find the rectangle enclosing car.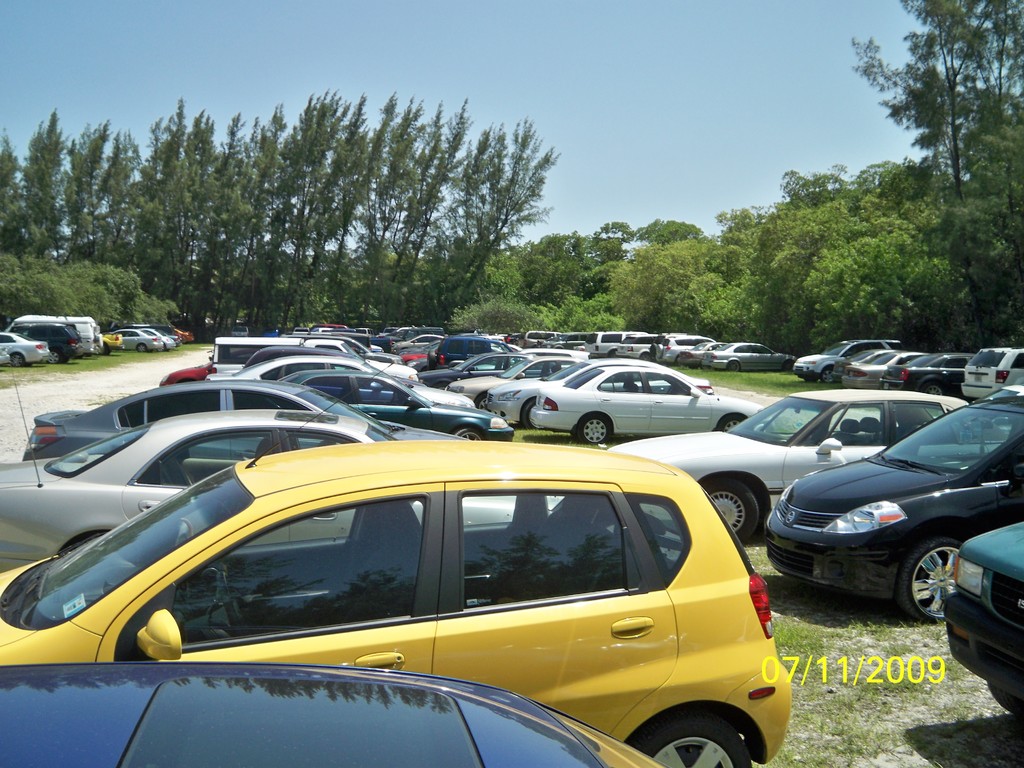
512, 330, 553, 347.
